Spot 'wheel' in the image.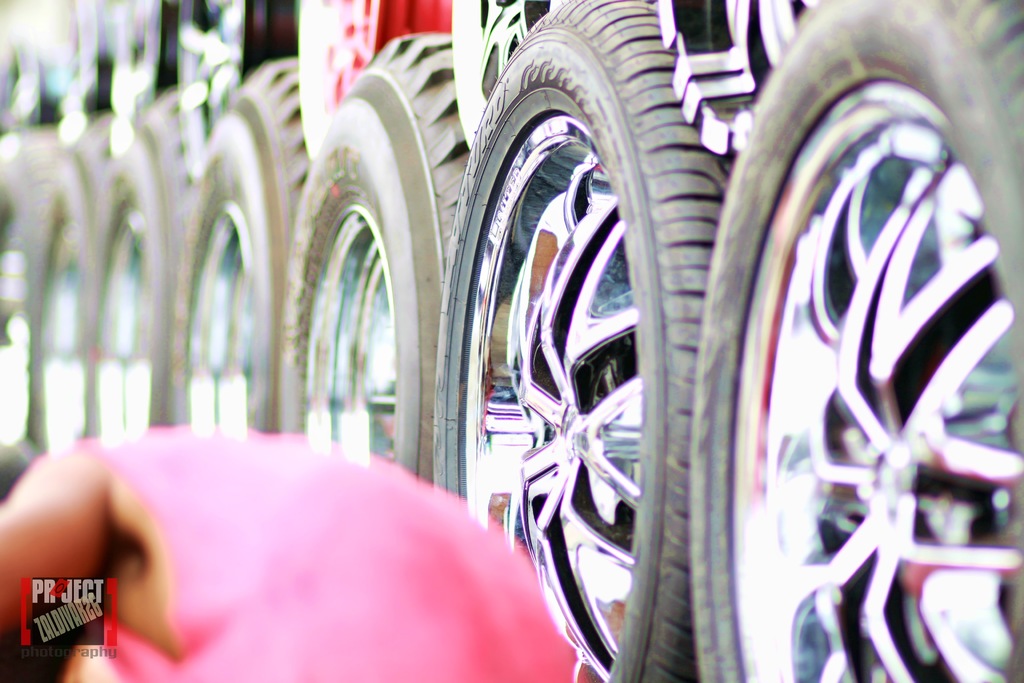
'wheel' found at left=0, top=126, right=67, bottom=473.
